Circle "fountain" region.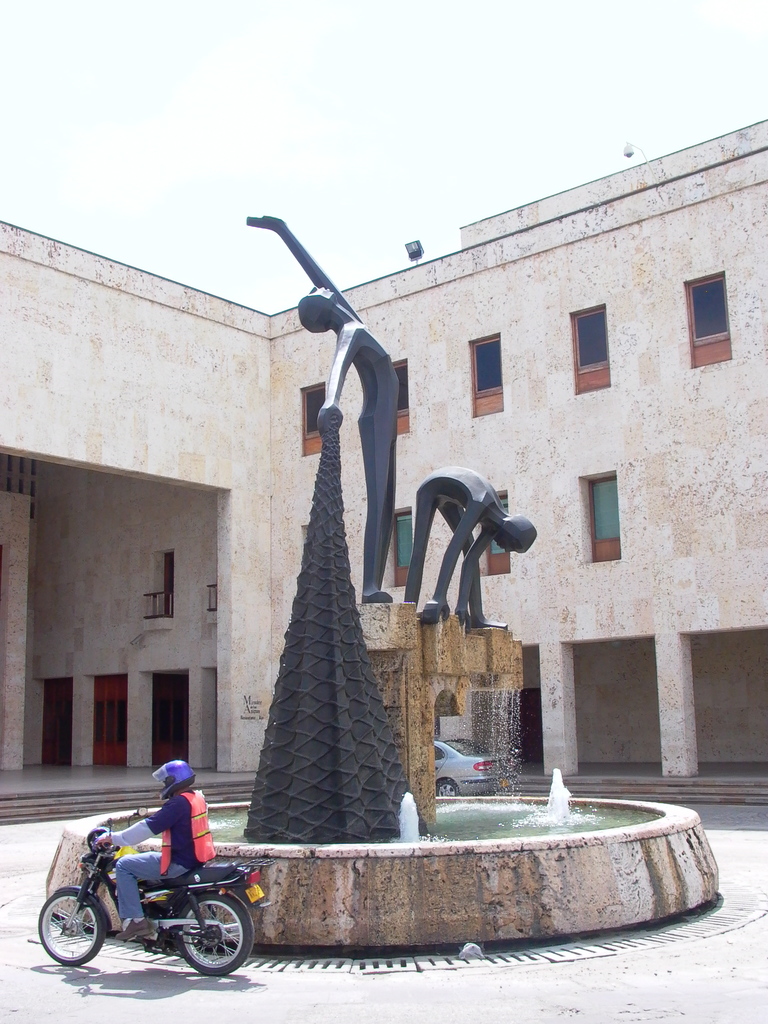
Region: [left=36, top=214, right=722, bottom=948].
